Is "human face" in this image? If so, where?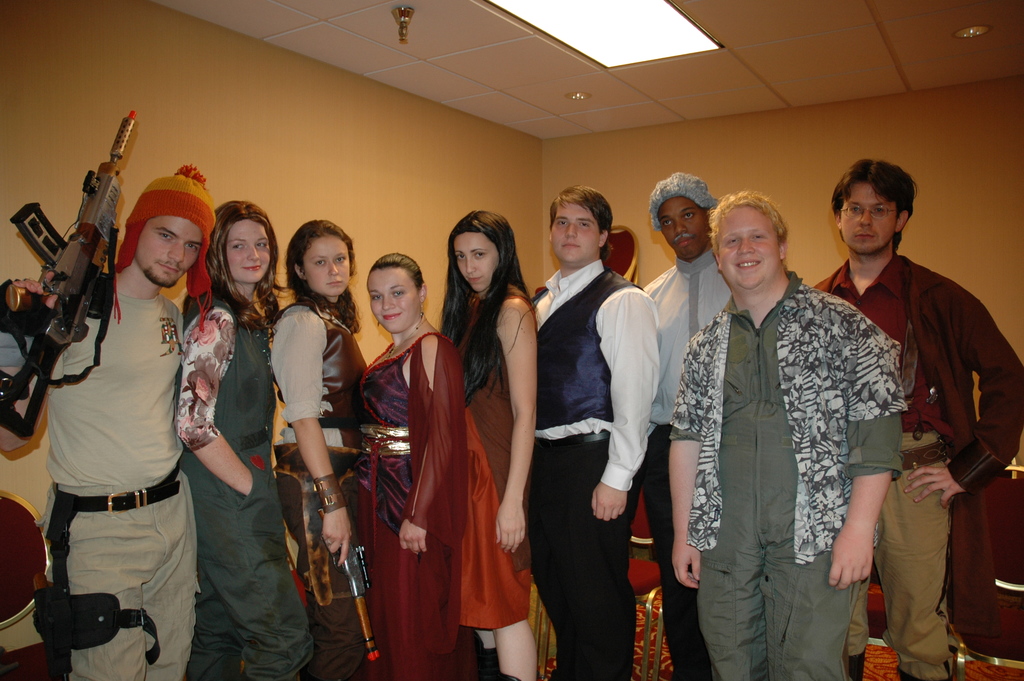
Yes, at (x1=459, y1=231, x2=498, y2=293).
